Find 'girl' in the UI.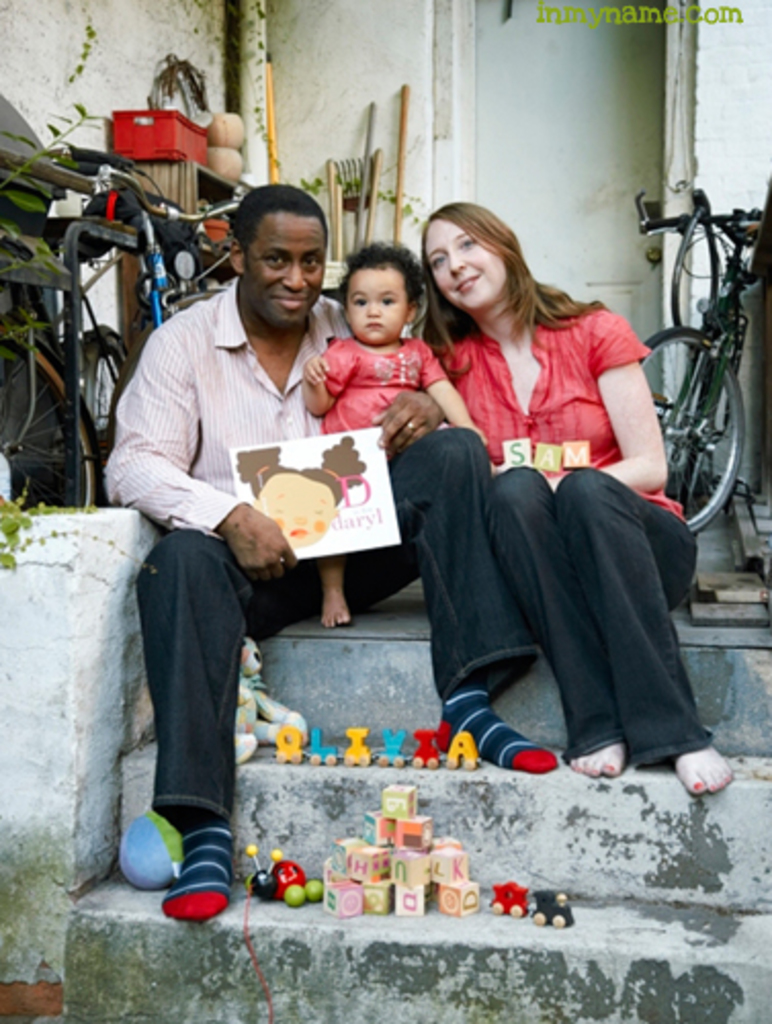
UI element at detection(301, 233, 489, 627).
